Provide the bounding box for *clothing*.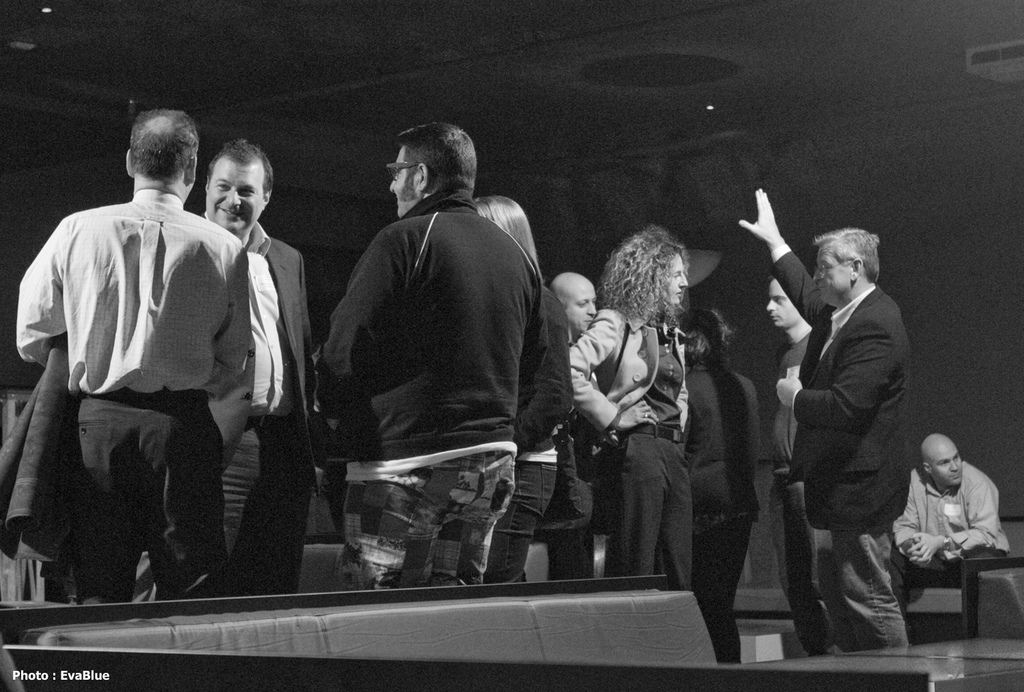
775/277/928/659.
